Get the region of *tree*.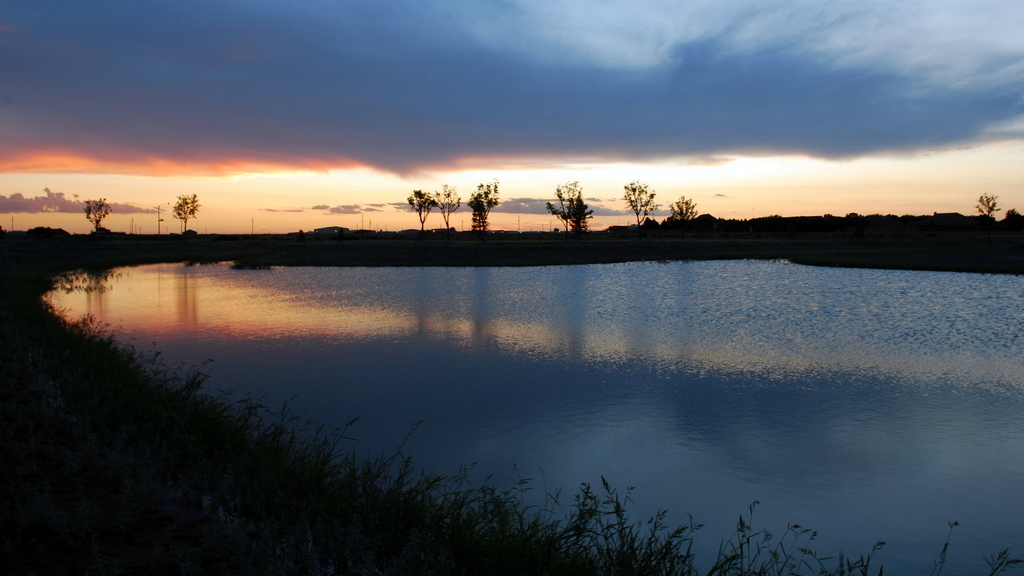
bbox=[546, 175, 593, 230].
